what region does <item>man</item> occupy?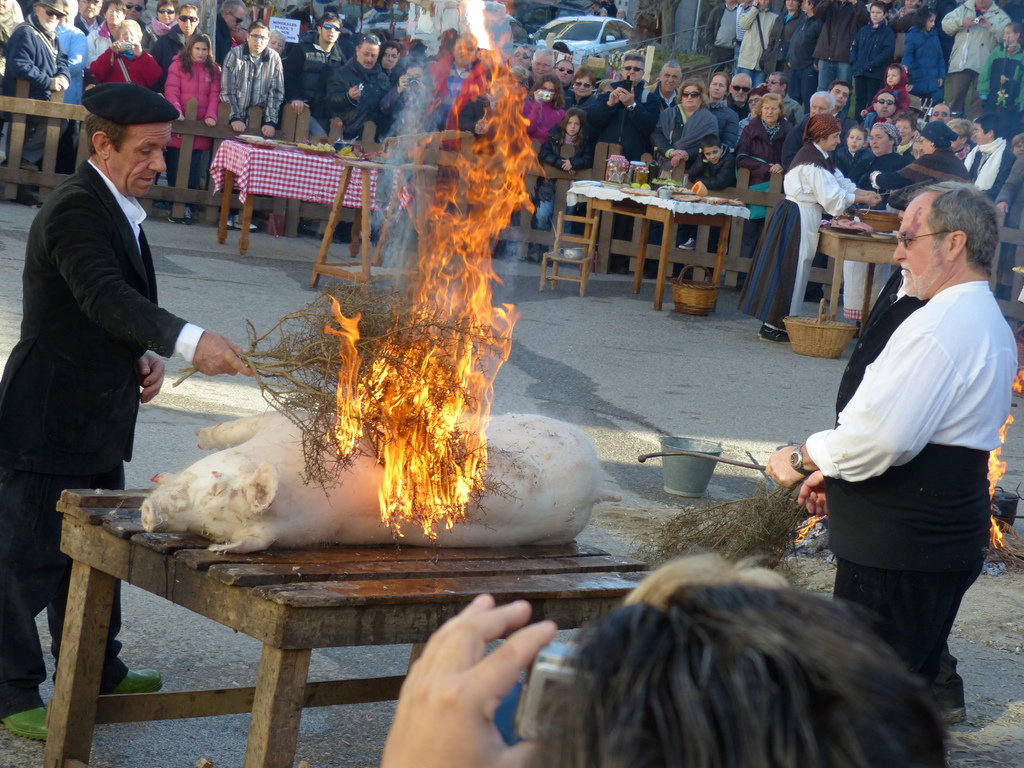
(512, 45, 534, 69).
